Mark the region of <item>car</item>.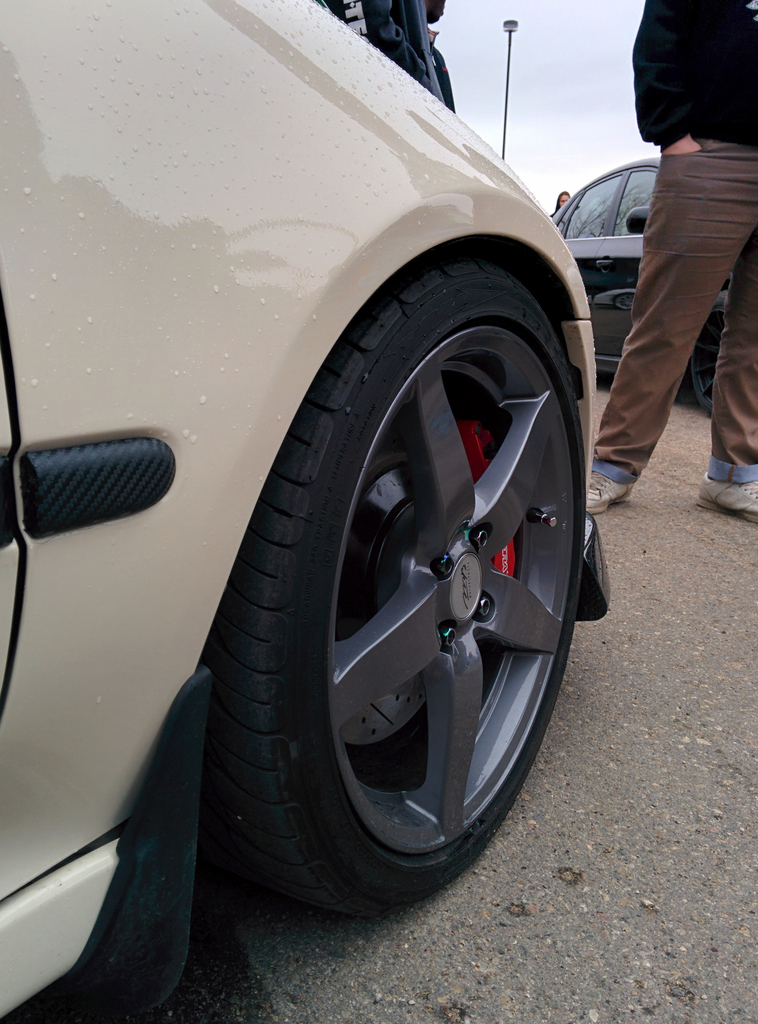
Region: <box>552,153,736,410</box>.
